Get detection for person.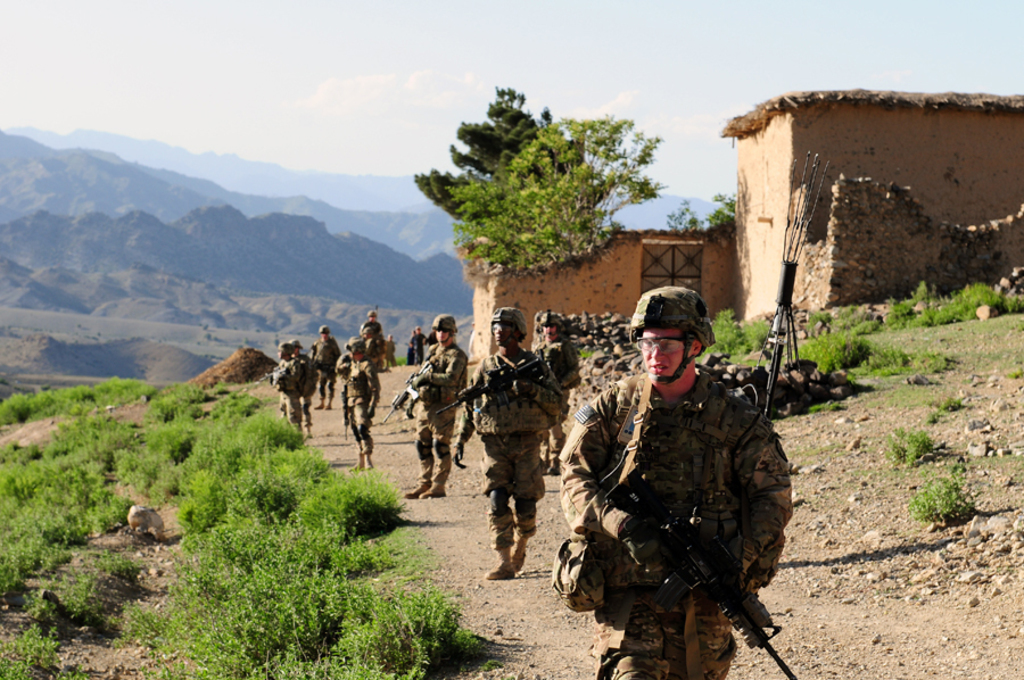
Detection: x1=315, y1=326, x2=341, y2=401.
